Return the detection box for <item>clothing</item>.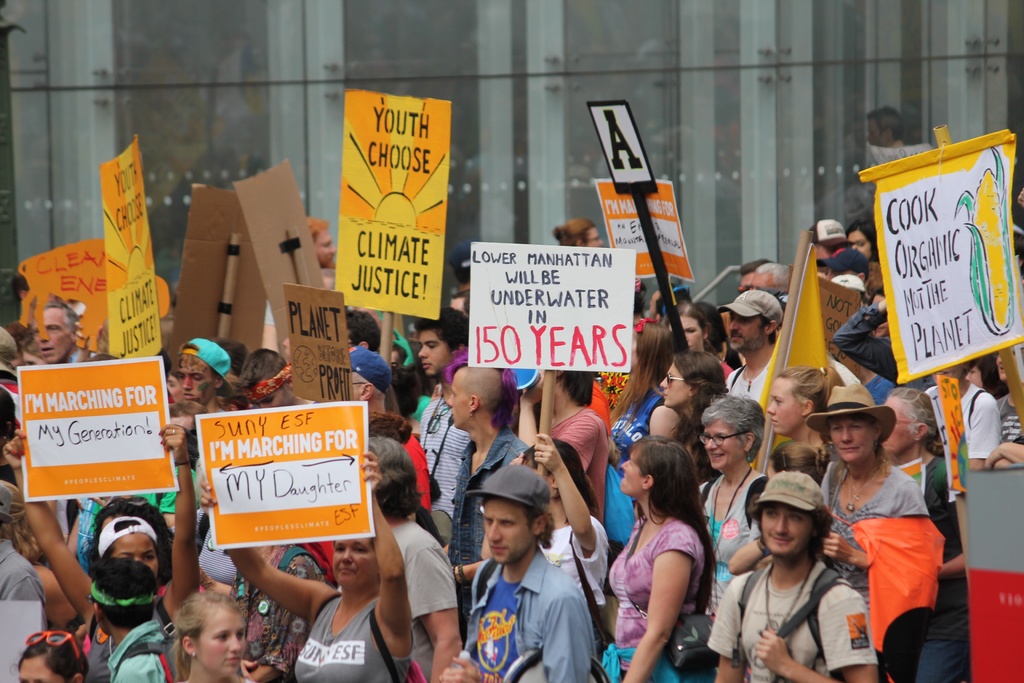
(540,516,611,618).
